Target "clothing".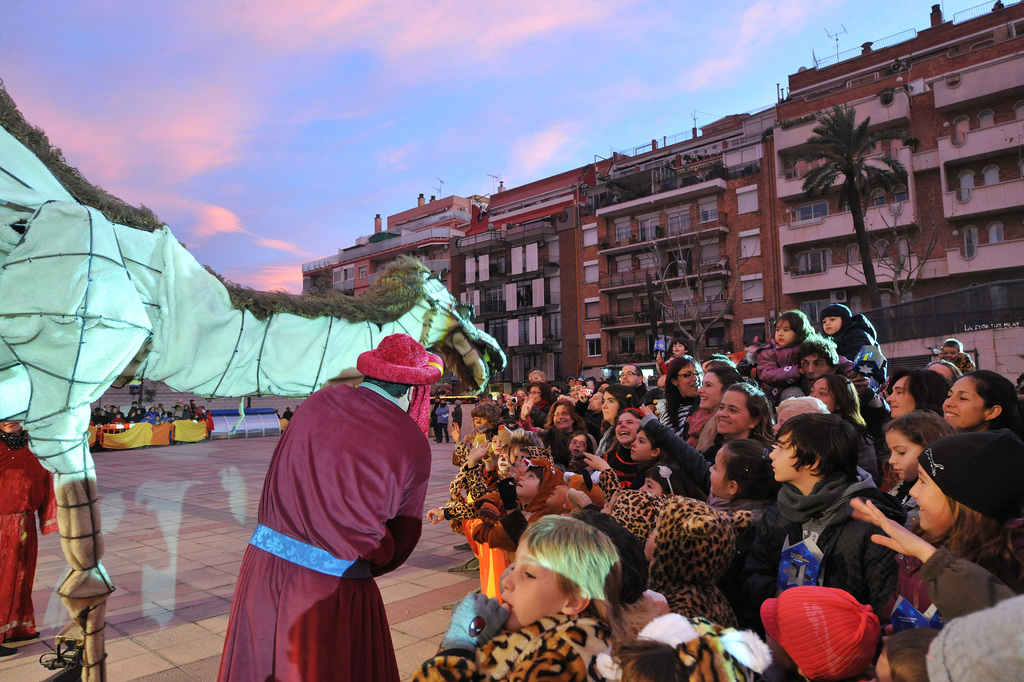
Target region: Rect(0, 124, 404, 681).
